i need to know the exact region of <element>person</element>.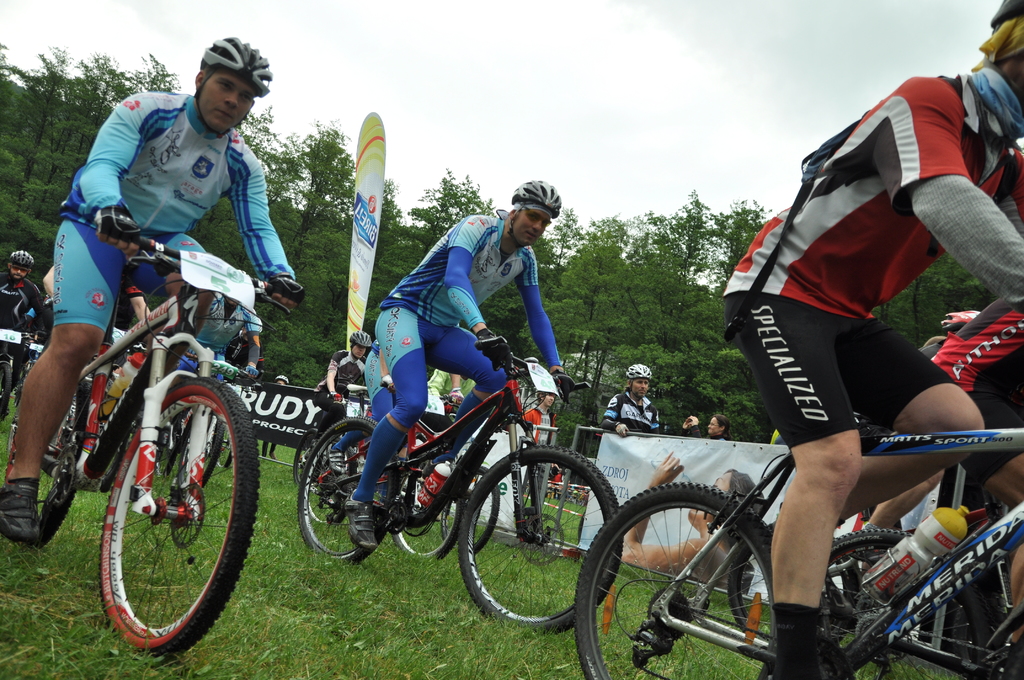
Region: l=346, t=176, r=564, b=545.
